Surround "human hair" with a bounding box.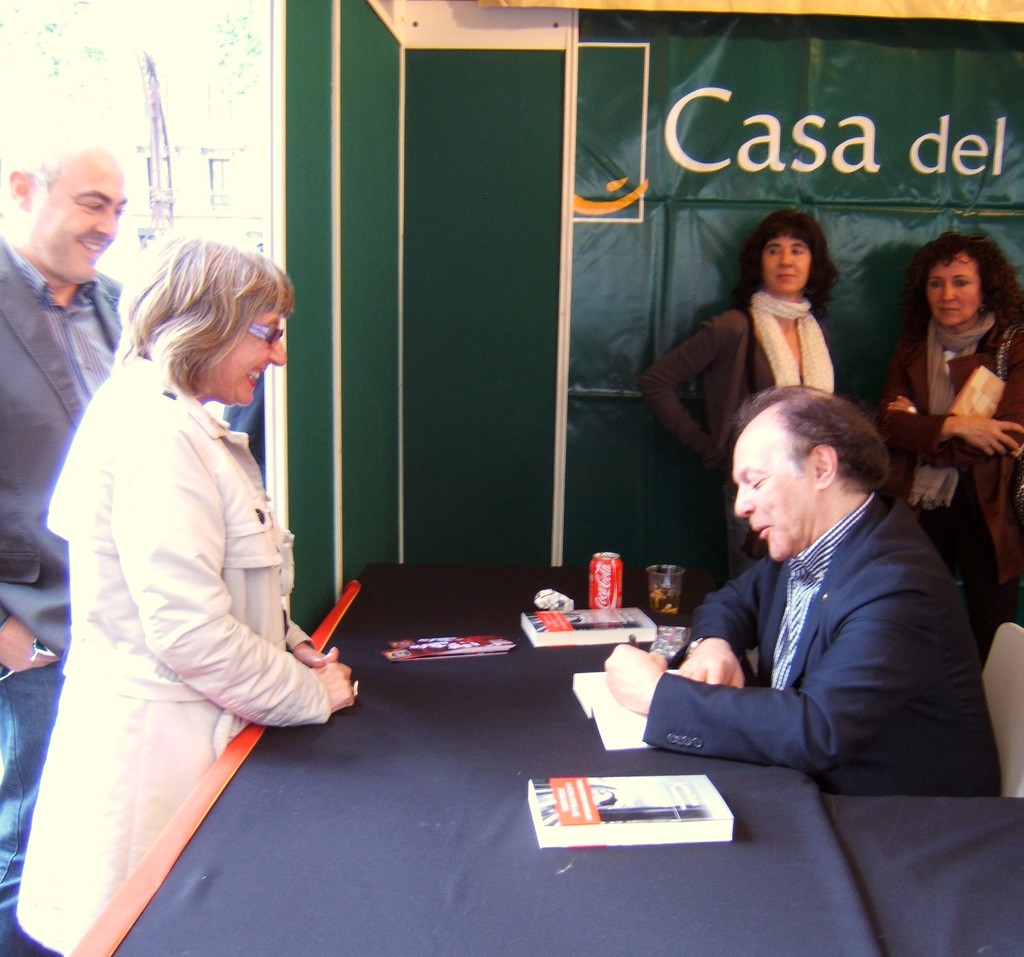
crop(109, 229, 294, 394).
